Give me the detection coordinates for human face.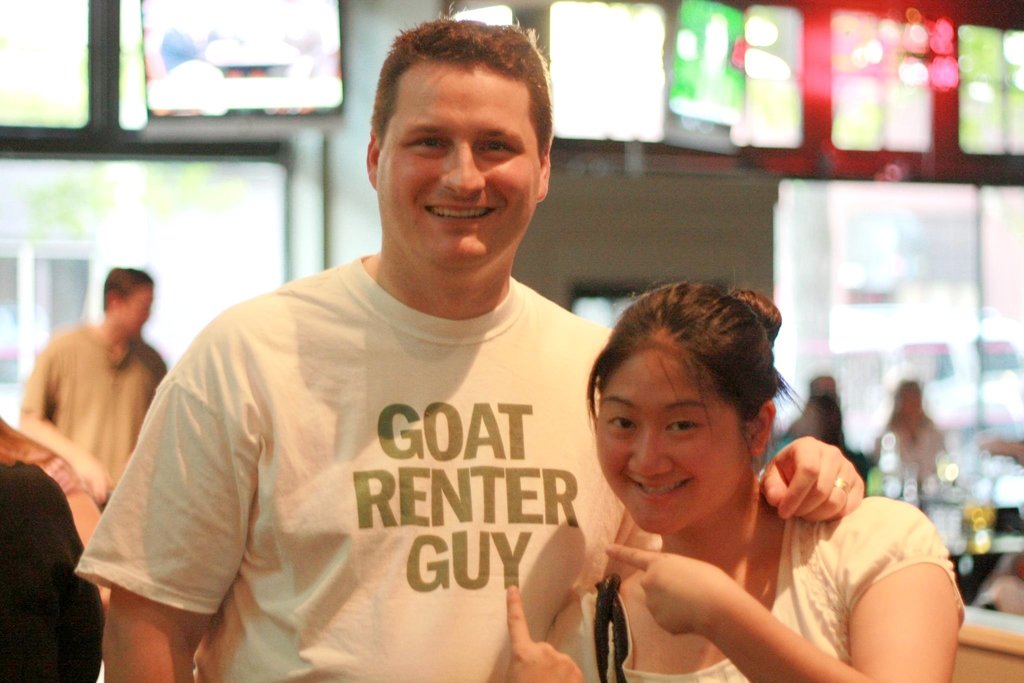
select_region(593, 347, 743, 539).
